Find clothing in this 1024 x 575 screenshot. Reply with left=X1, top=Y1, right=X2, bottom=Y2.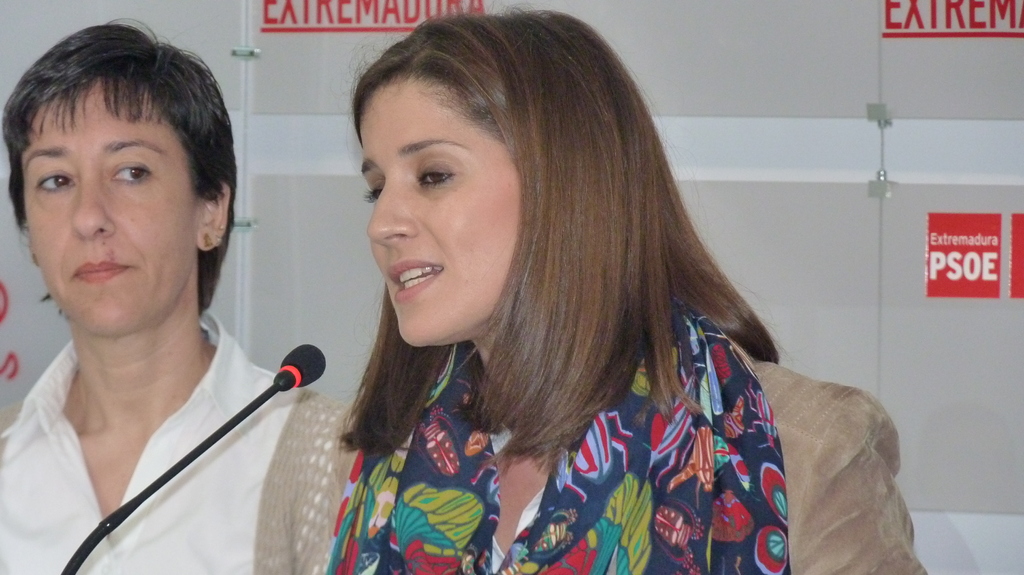
left=337, top=317, right=927, bottom=574.
